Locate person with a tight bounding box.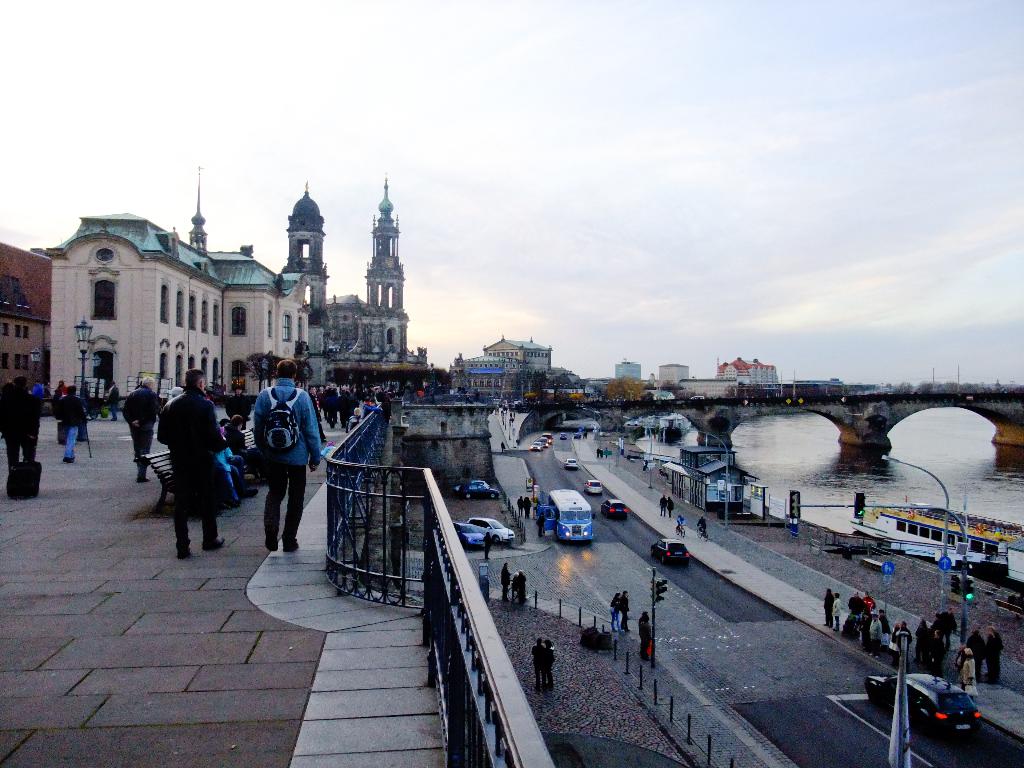
(x1=820, y1=584, x2=844, y2=628).
